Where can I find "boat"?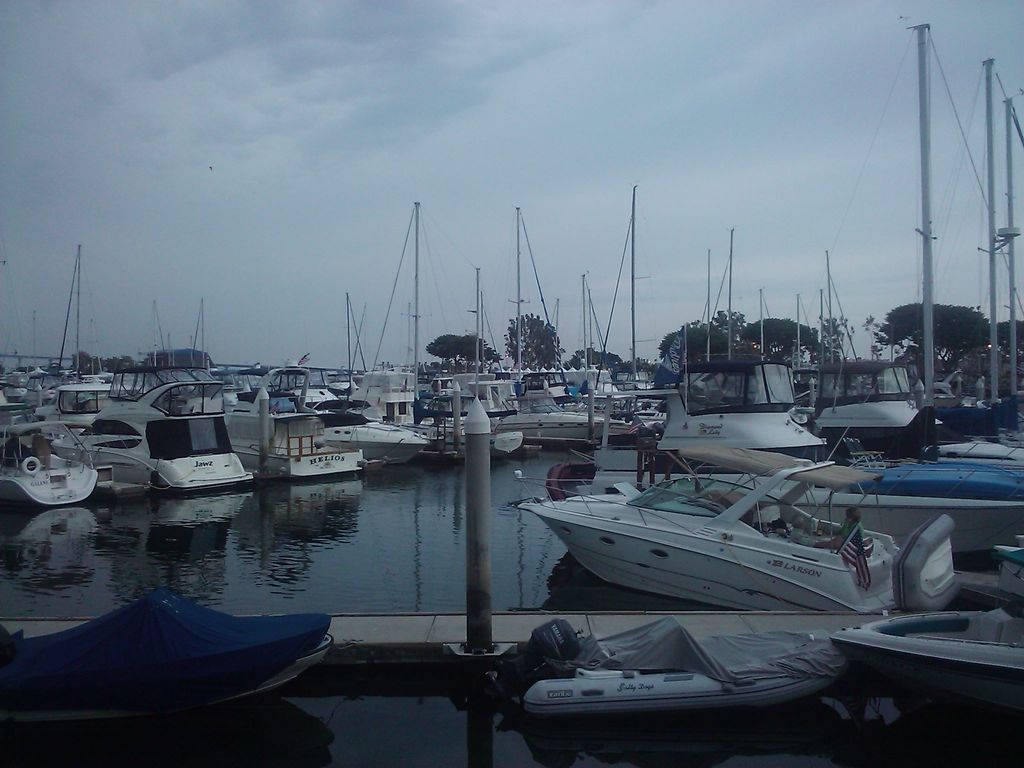
You can find it at <region>593, 193, 671, 430</region>.
